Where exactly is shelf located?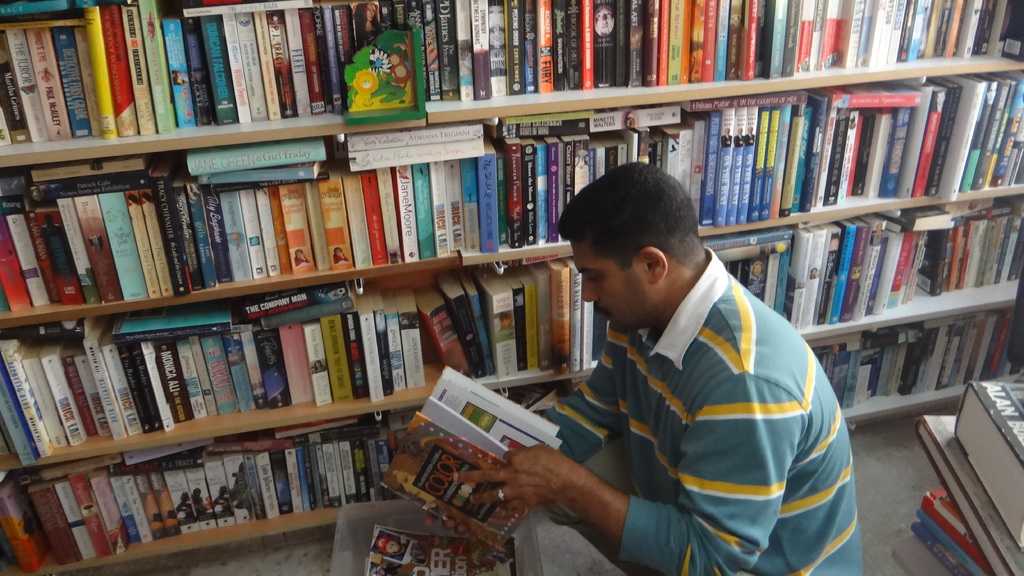
Its bounding box is (x1=38, y1=13, x2=978, y2=536).
